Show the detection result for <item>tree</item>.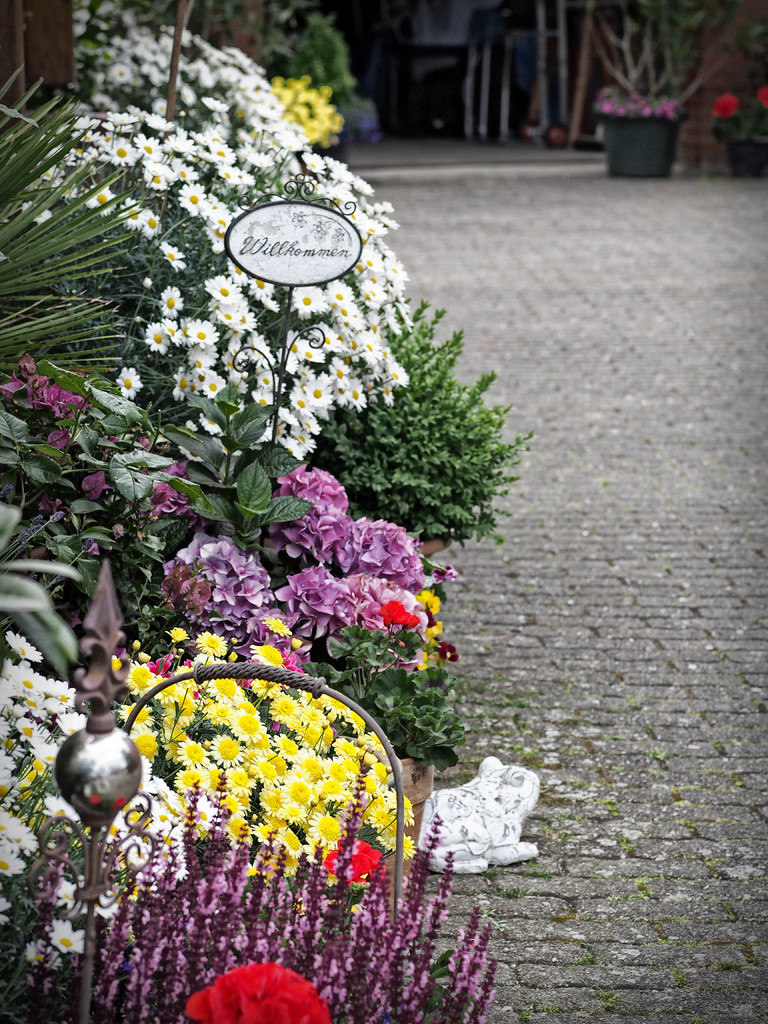
<bbox>0, 53, 204, 468</bbox>.
